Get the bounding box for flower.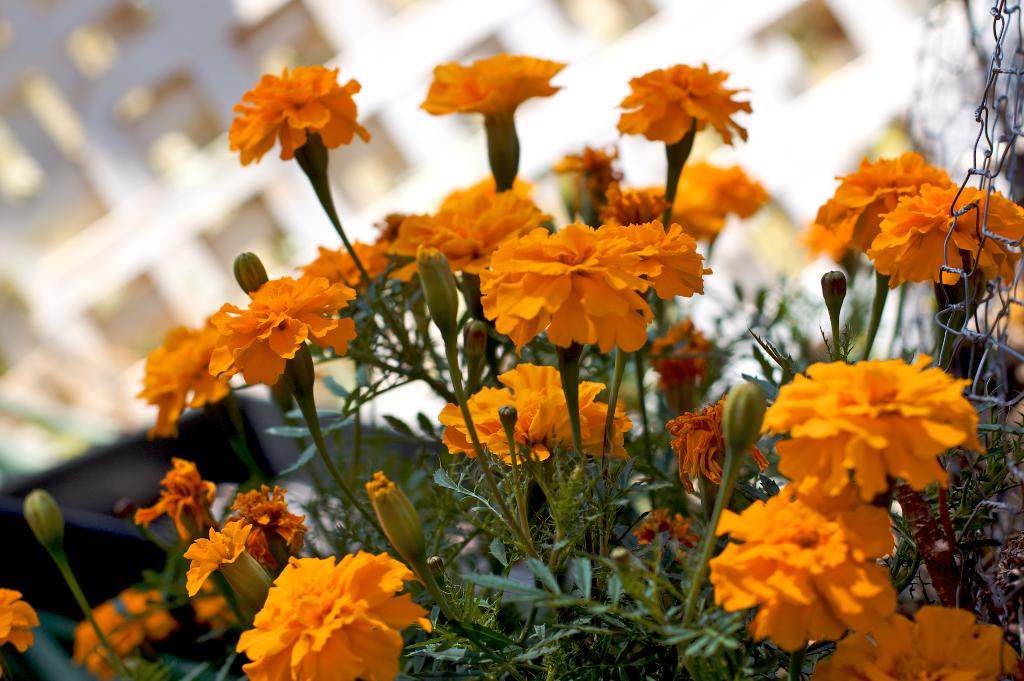
bbox=(178, 509, 263, 589).
